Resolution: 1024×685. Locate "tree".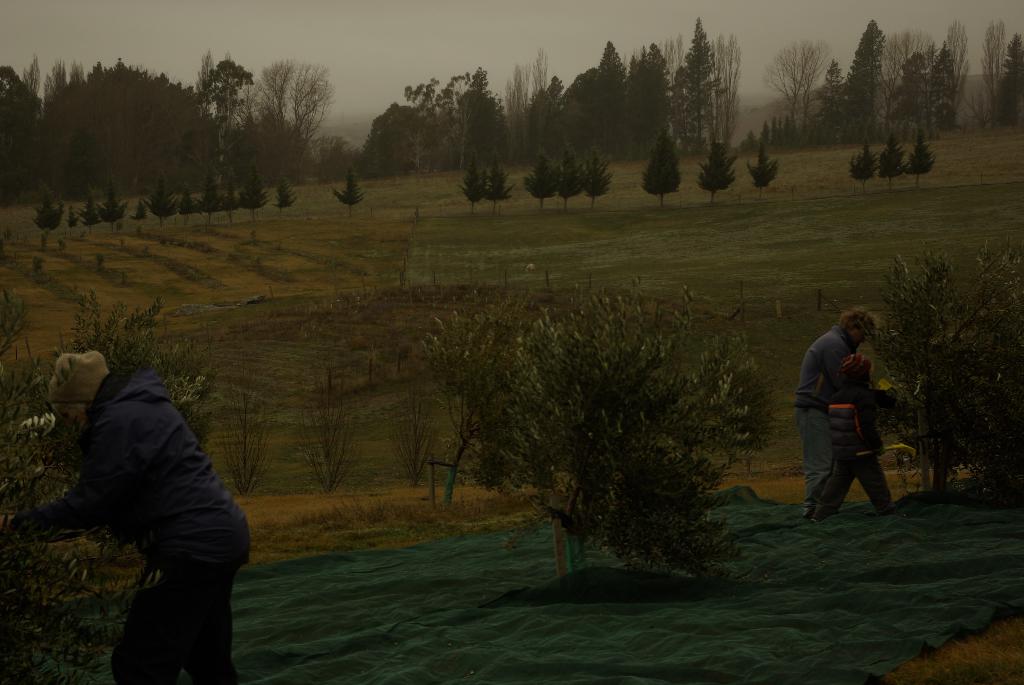
697/138/737/204.
